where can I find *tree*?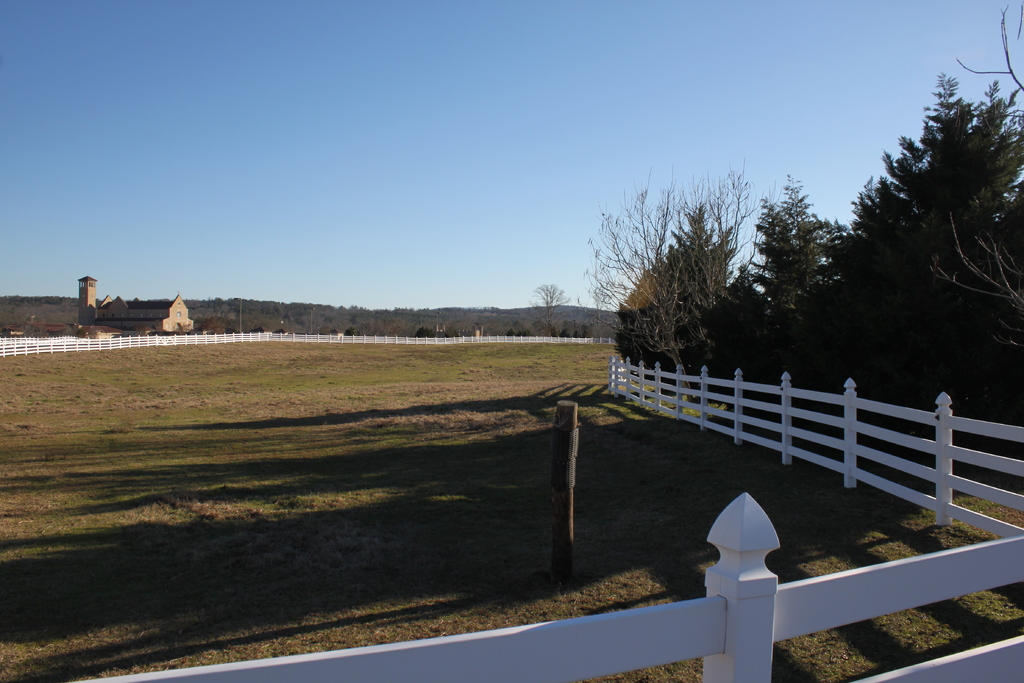
You can find it at [723,173,866,354].
